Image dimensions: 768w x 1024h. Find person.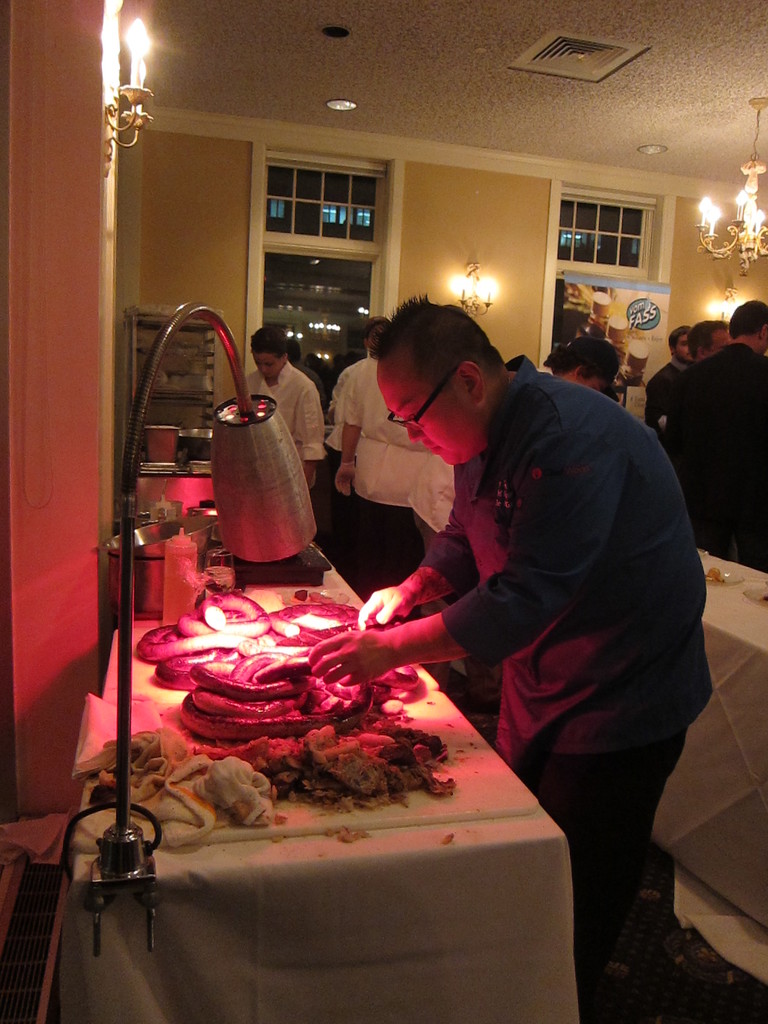
l=684, t=317, r=730, b=358.
